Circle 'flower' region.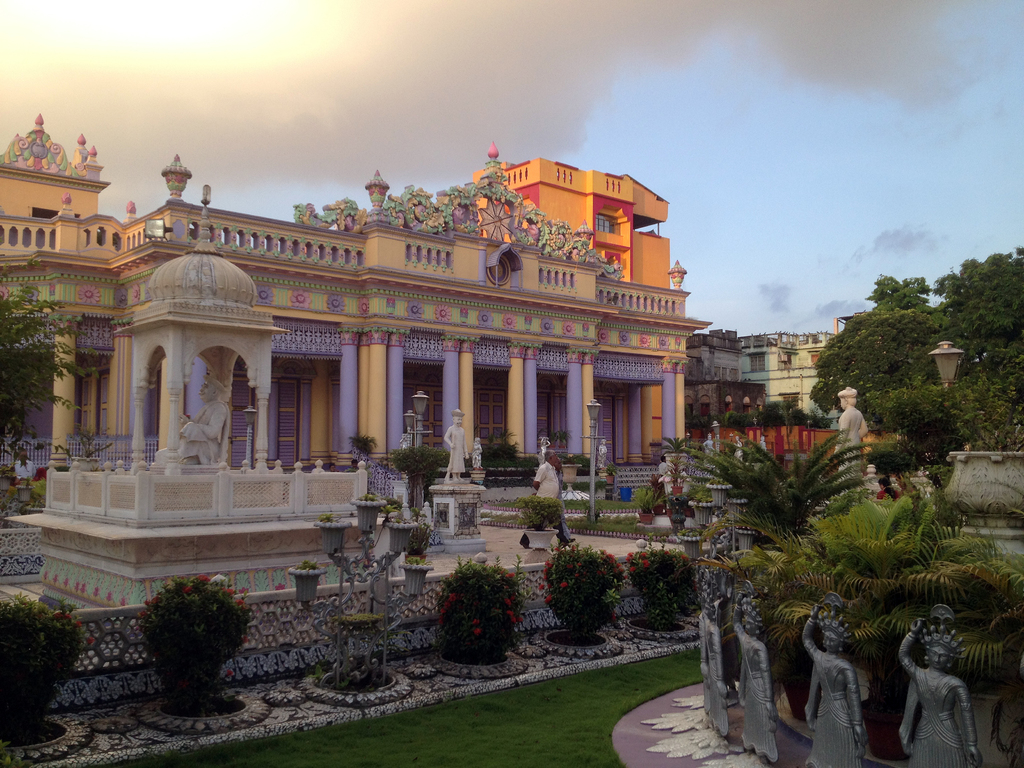
Region: {"x1": 660, "y1": 549, "x2": 673, "y2": 559}.
